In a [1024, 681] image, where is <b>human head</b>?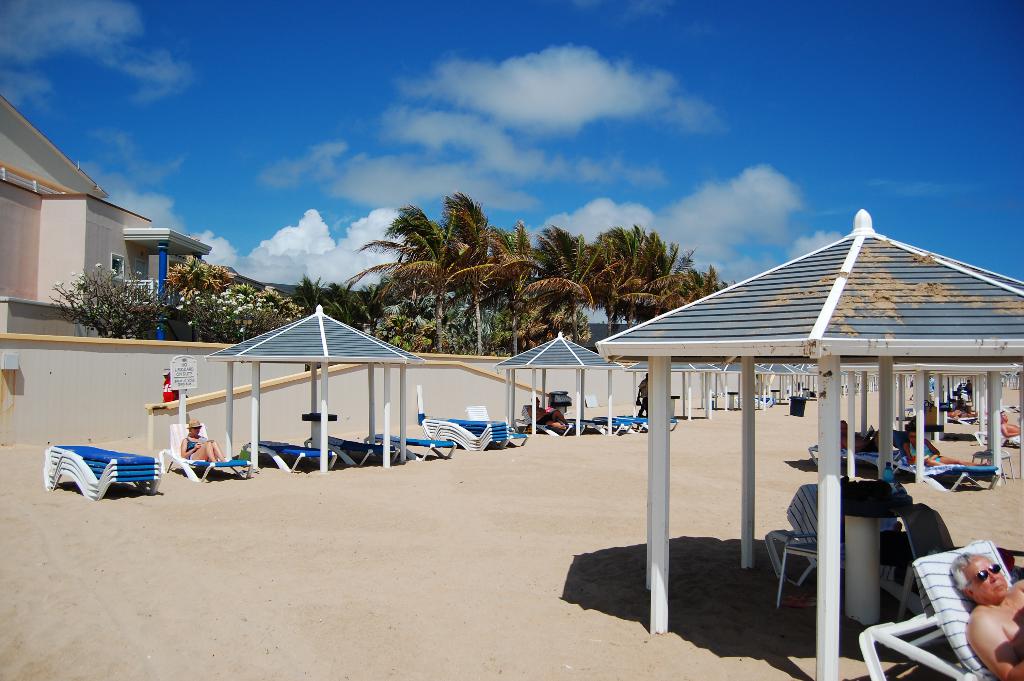
box(1001, 413, 1006, 423).
